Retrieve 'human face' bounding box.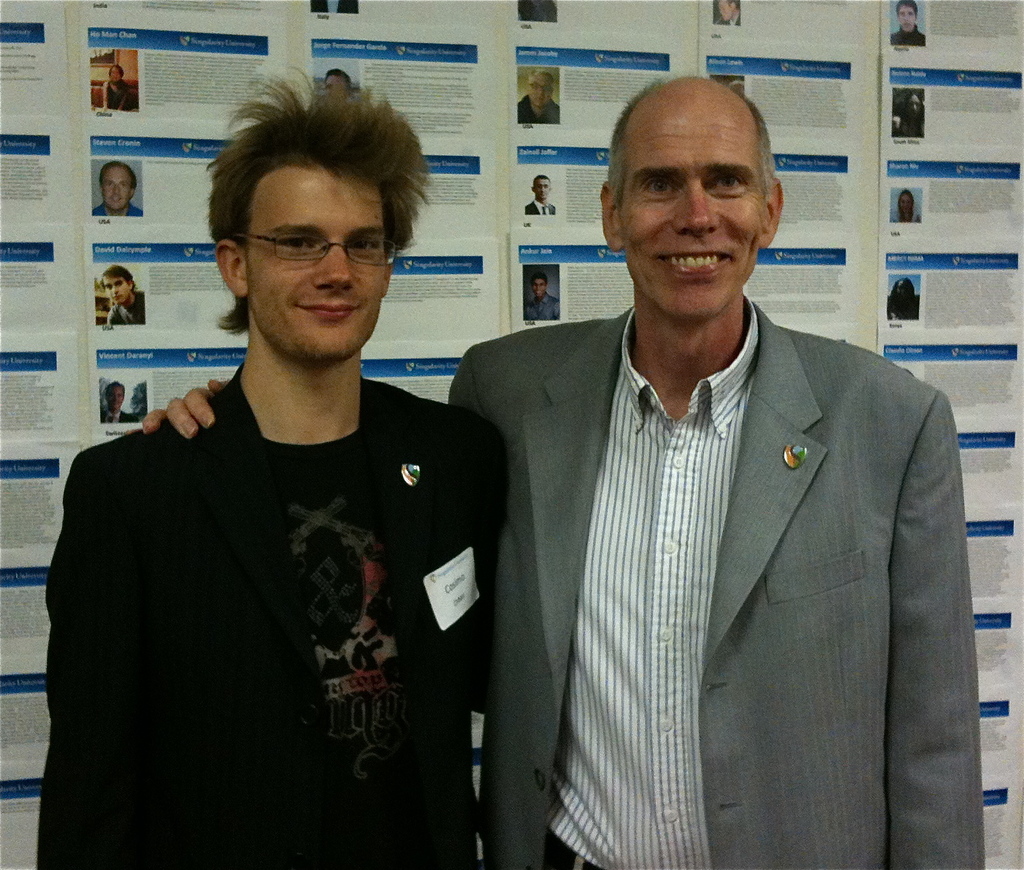
Bounding box: [625, 104, 764, 318].
